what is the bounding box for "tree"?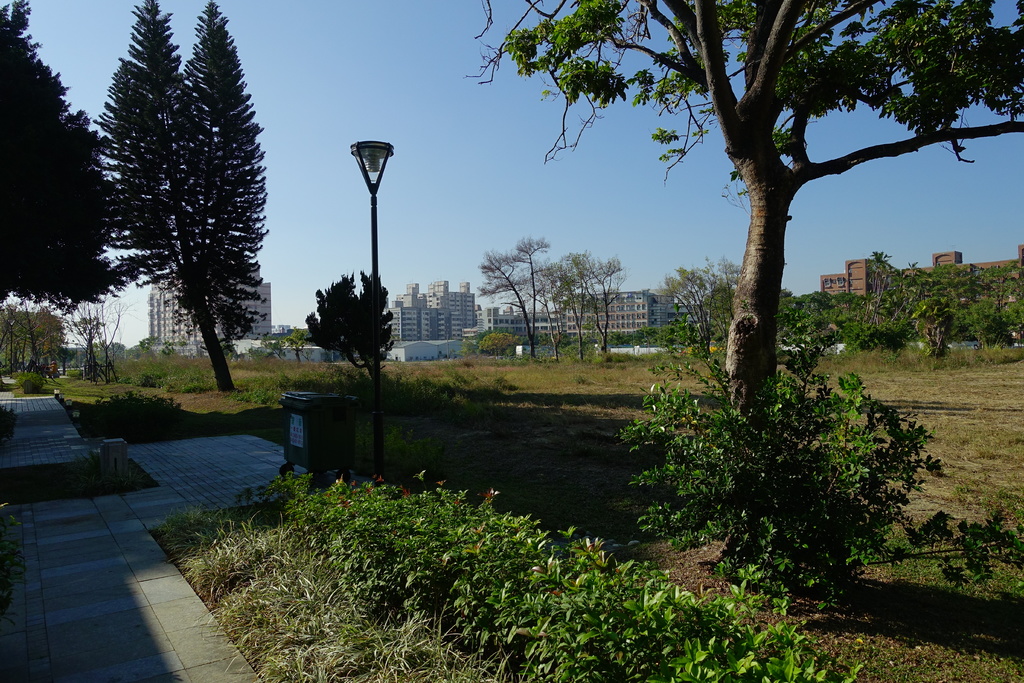
[x1=860, y1=247, x2=892, y2=315].
